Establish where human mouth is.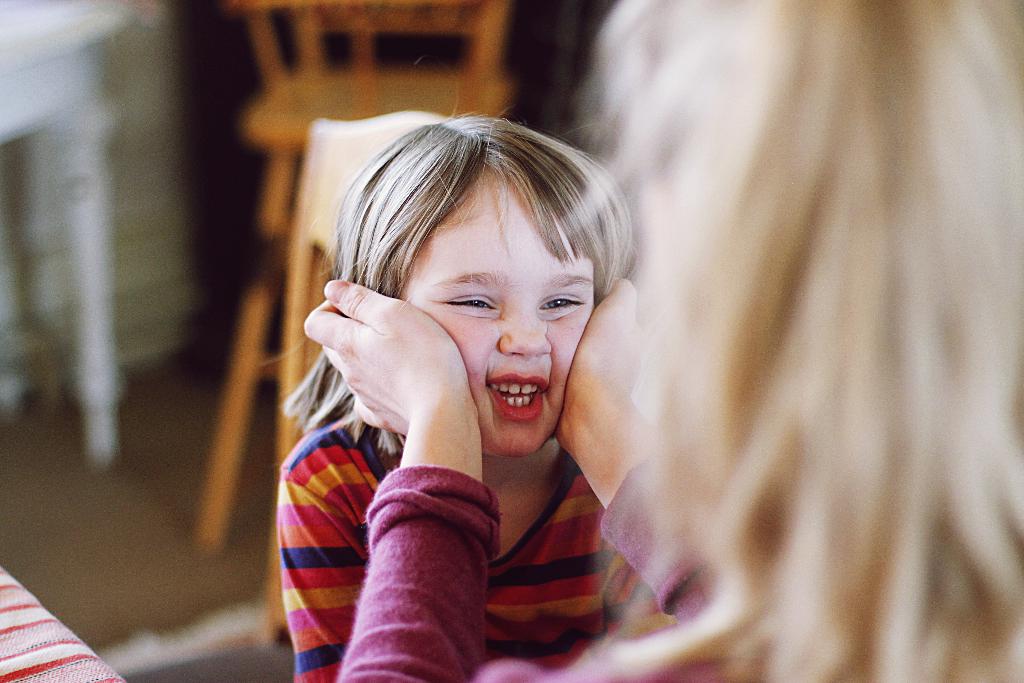
Established at (490,370,547,420).
